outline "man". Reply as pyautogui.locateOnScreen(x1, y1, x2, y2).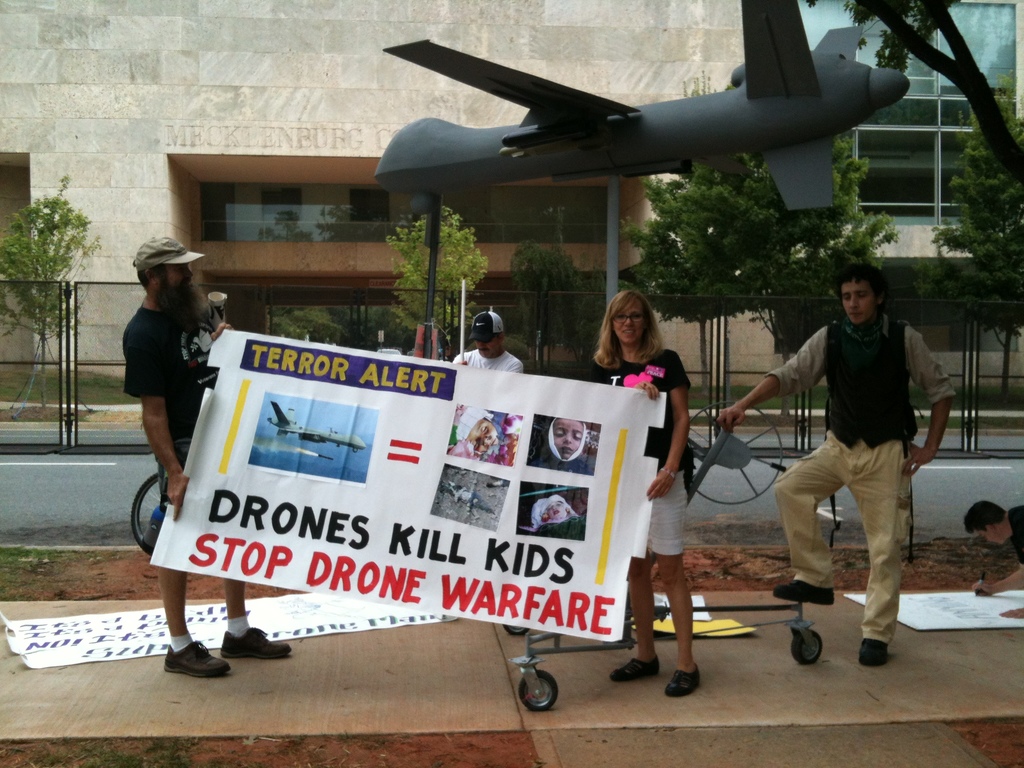
pyautogui.locateOnScreen(753, 243, 950, 665).
